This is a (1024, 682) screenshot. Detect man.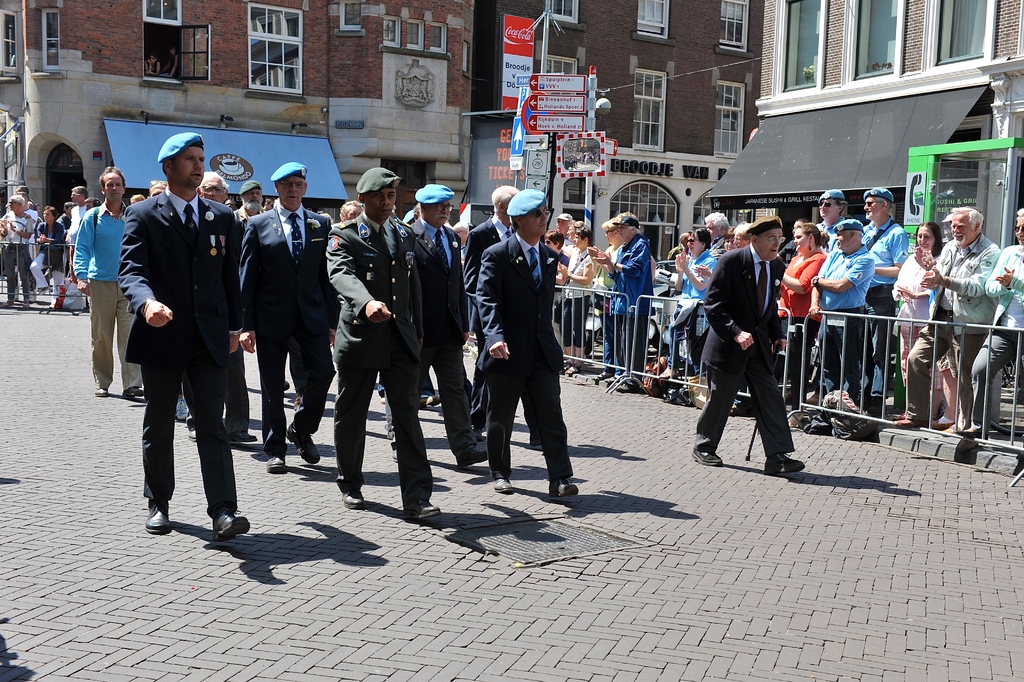
region(115, 130, 250, 542).
